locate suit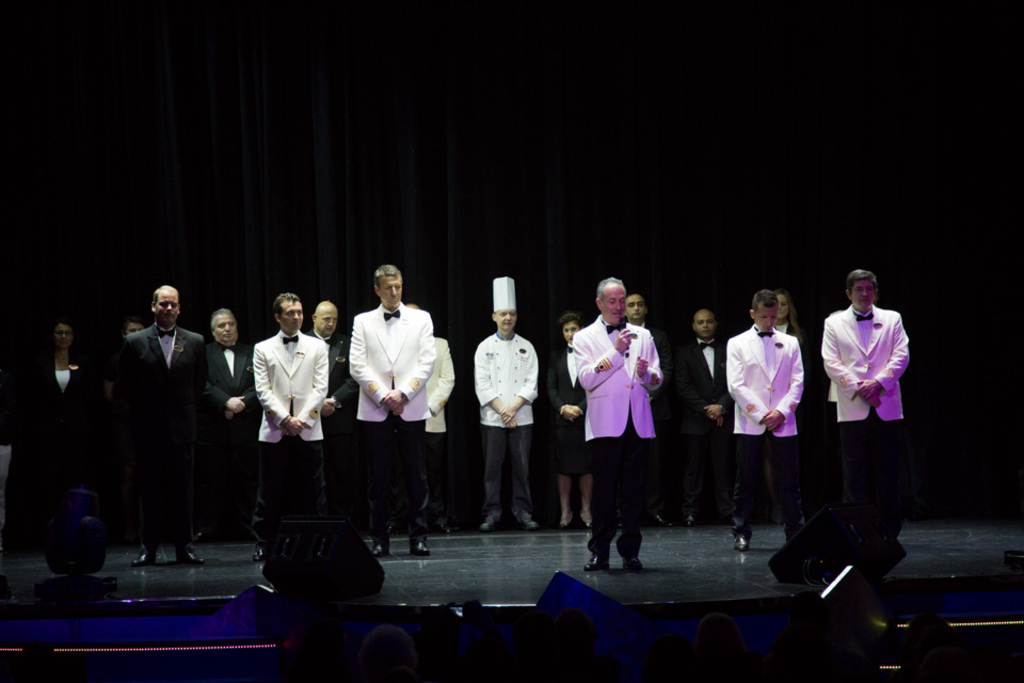
<bbox>576, 316, 663, 551</bbox>
